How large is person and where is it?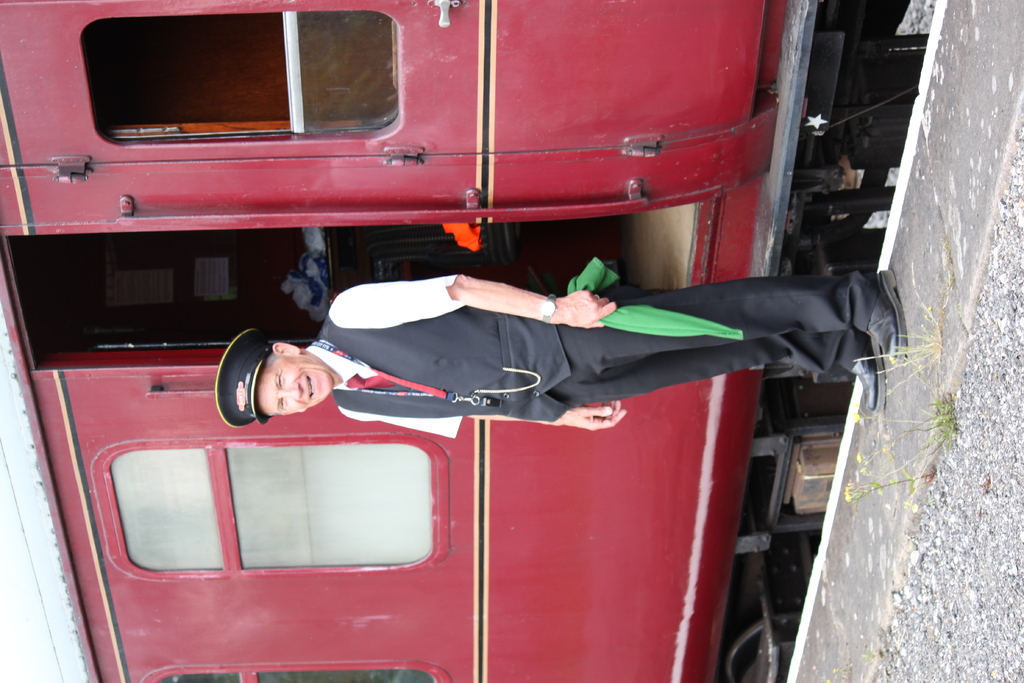
Bounding box: <box>210,264,910,441</box>.
